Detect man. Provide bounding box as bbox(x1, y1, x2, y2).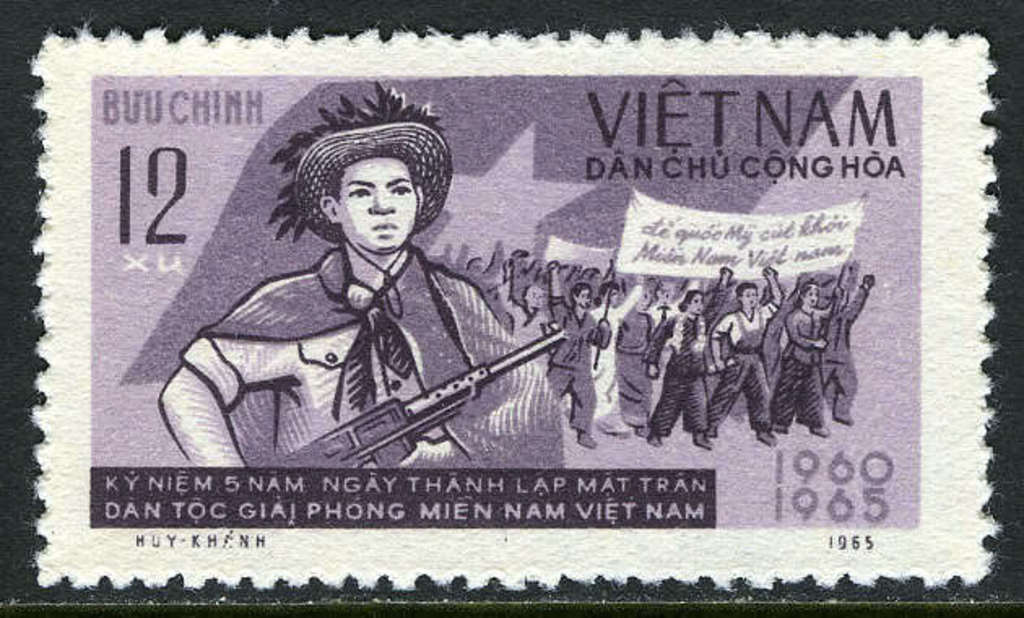
bbox(757, 259, 857, 450).
